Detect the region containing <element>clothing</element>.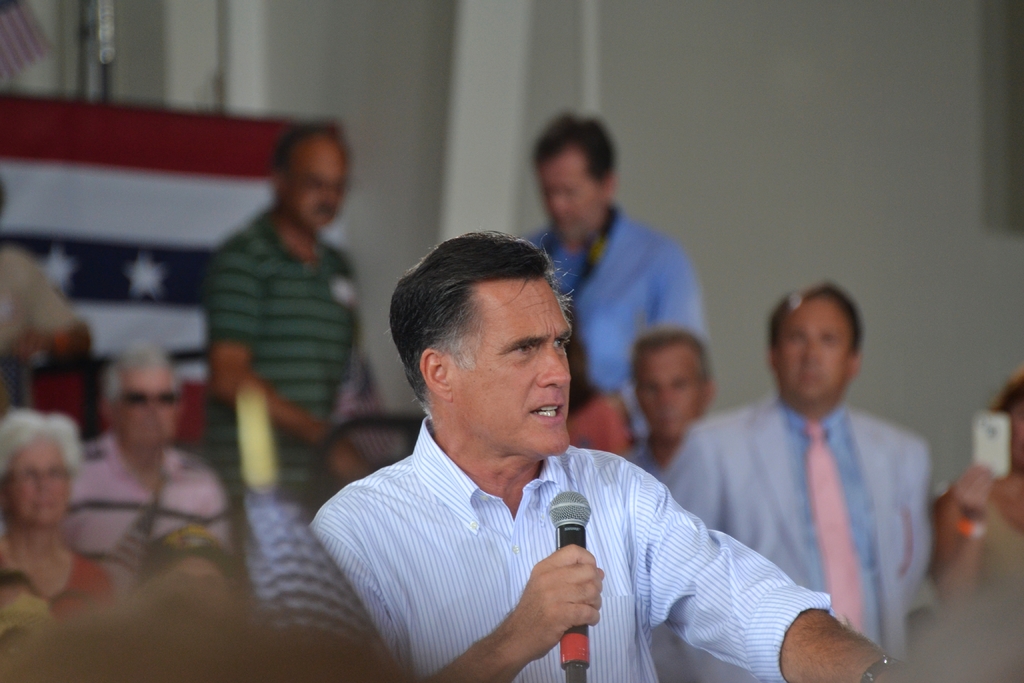
(669, 342, 961, 666).
